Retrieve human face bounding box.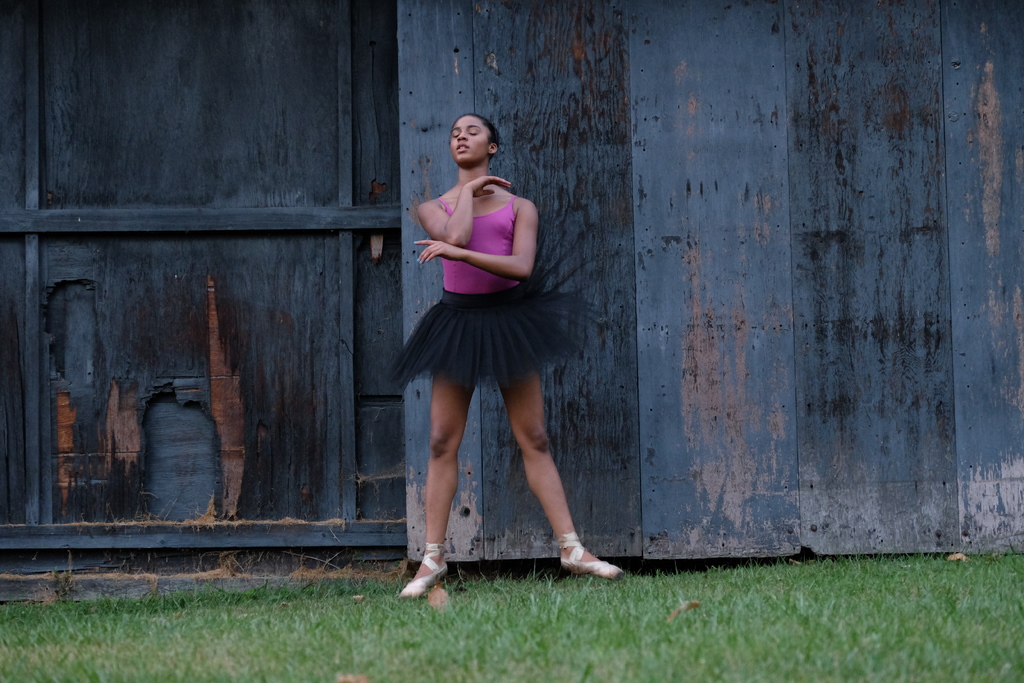
Bounding box: region(449, 118, 488, 162).
